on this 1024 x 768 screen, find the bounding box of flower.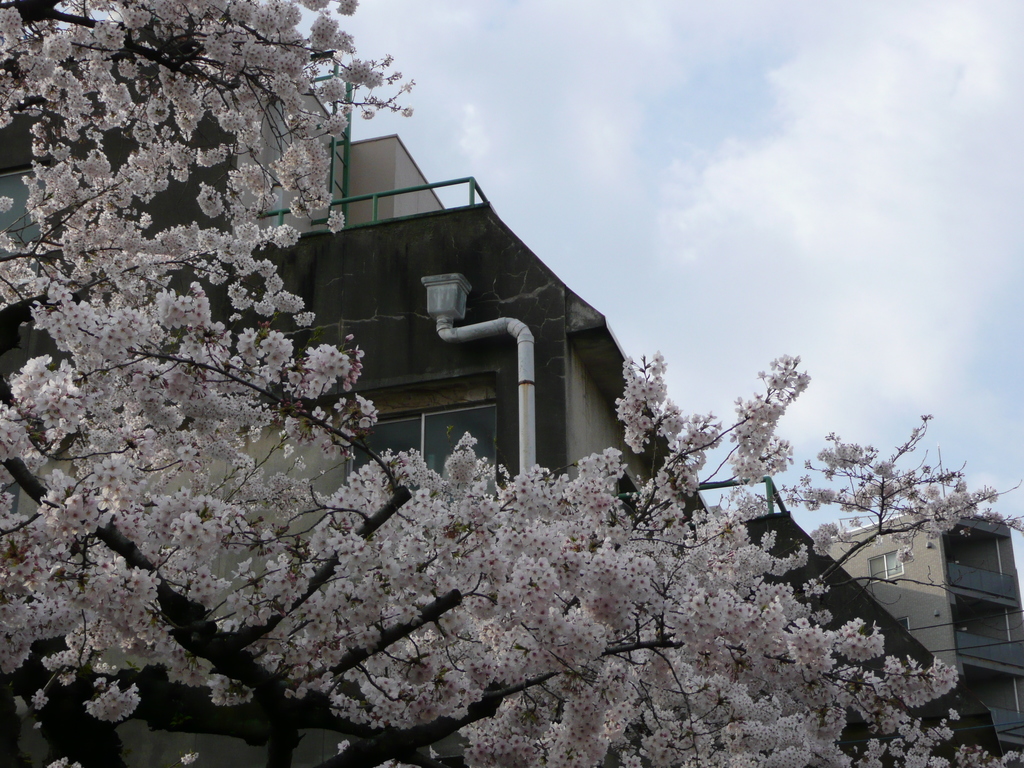
Bounding box: bbox=[284, 331, 369, 413].
